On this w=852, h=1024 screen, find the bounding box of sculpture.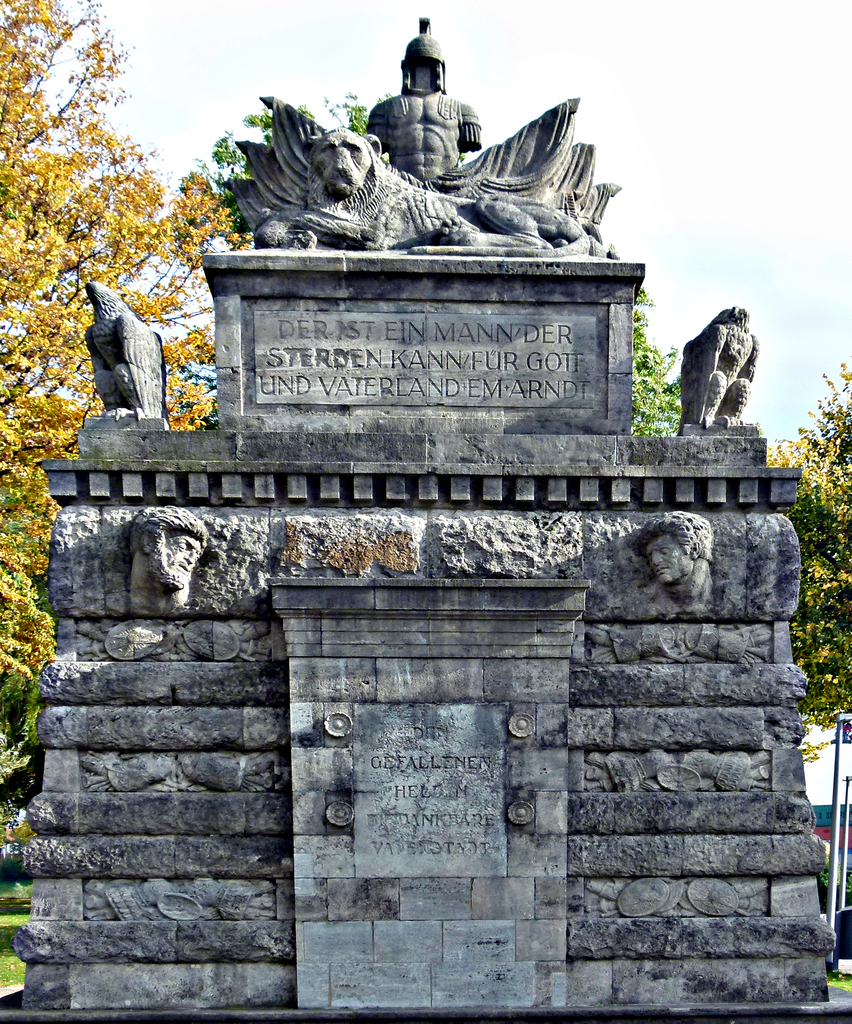
Bounding box: 106/490/211/611.
